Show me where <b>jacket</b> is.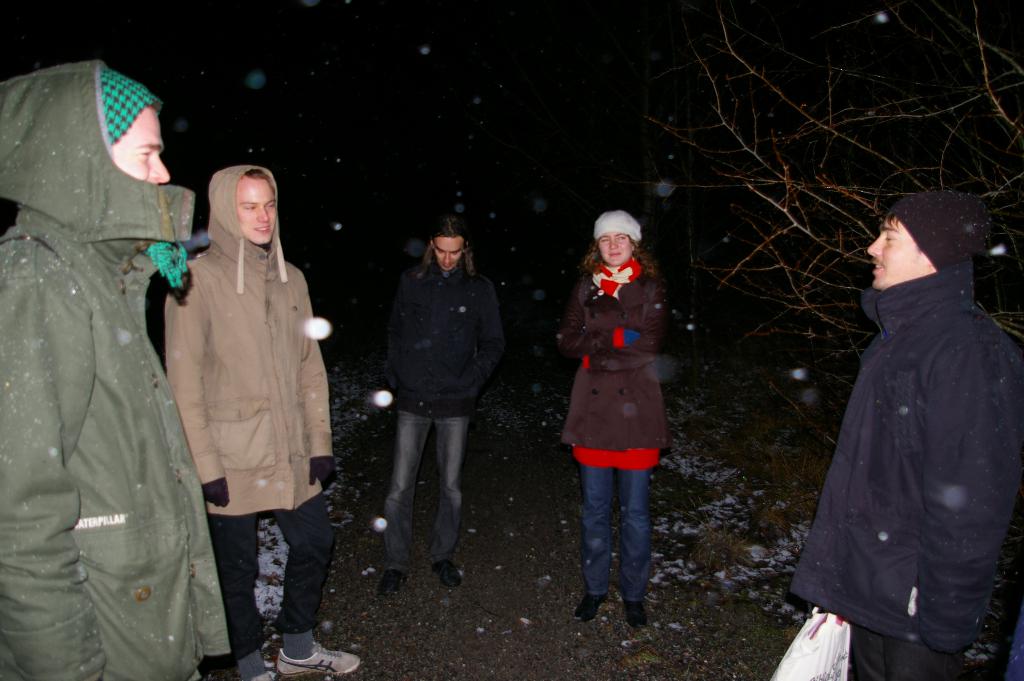
<b>jacket</b> is at select_region(385, 250, 509, 424).
